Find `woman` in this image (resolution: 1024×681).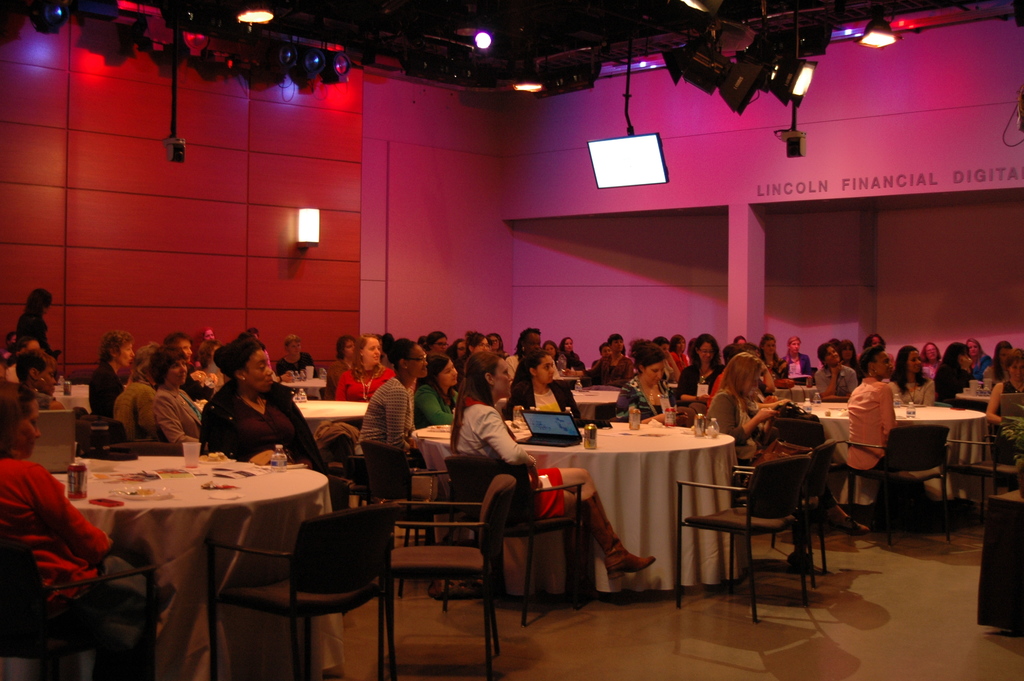
<bbox>760, 331, 788, 385</bbox>.
